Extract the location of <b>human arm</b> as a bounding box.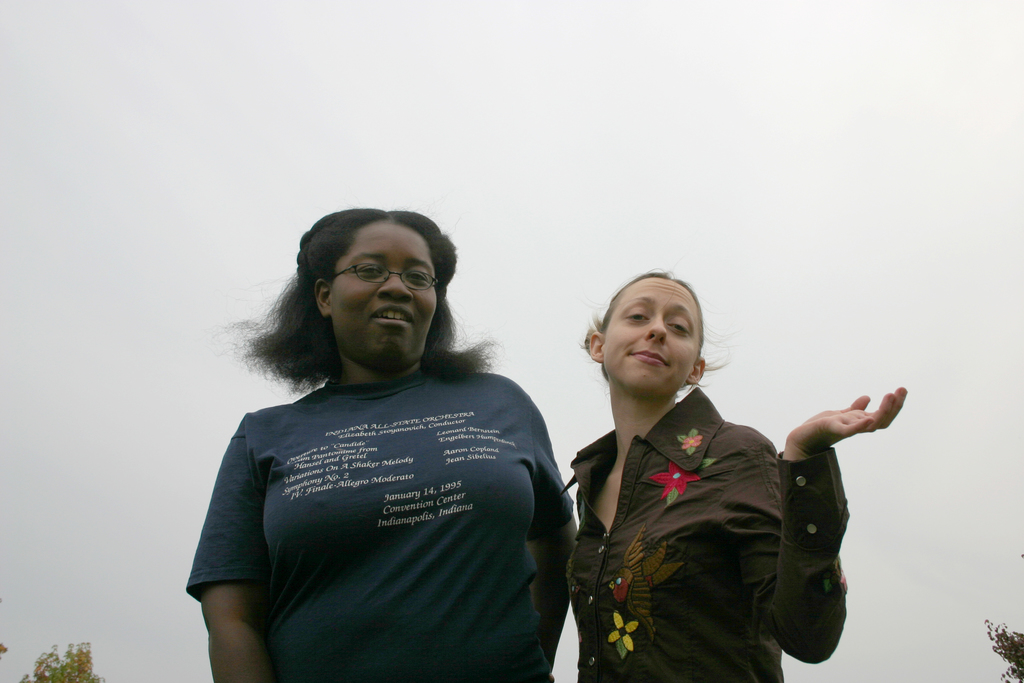
l=735, t=421, r=852, b=664.
